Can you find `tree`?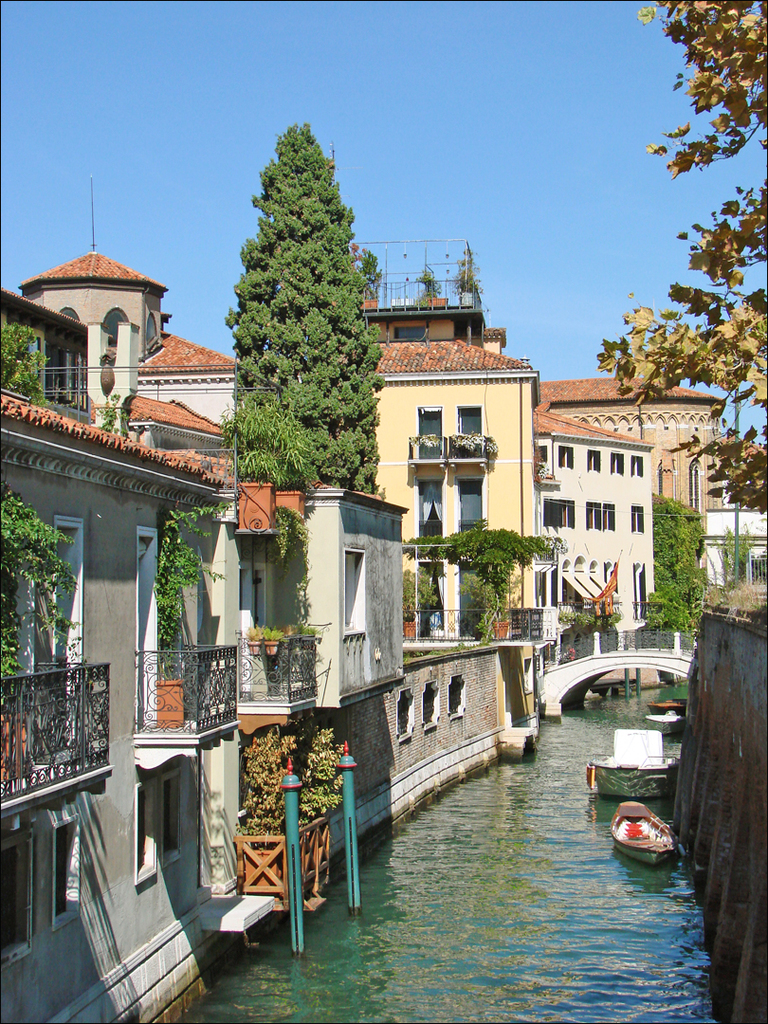
Yes, bounding box: detection(224, 123, 380, 494).
